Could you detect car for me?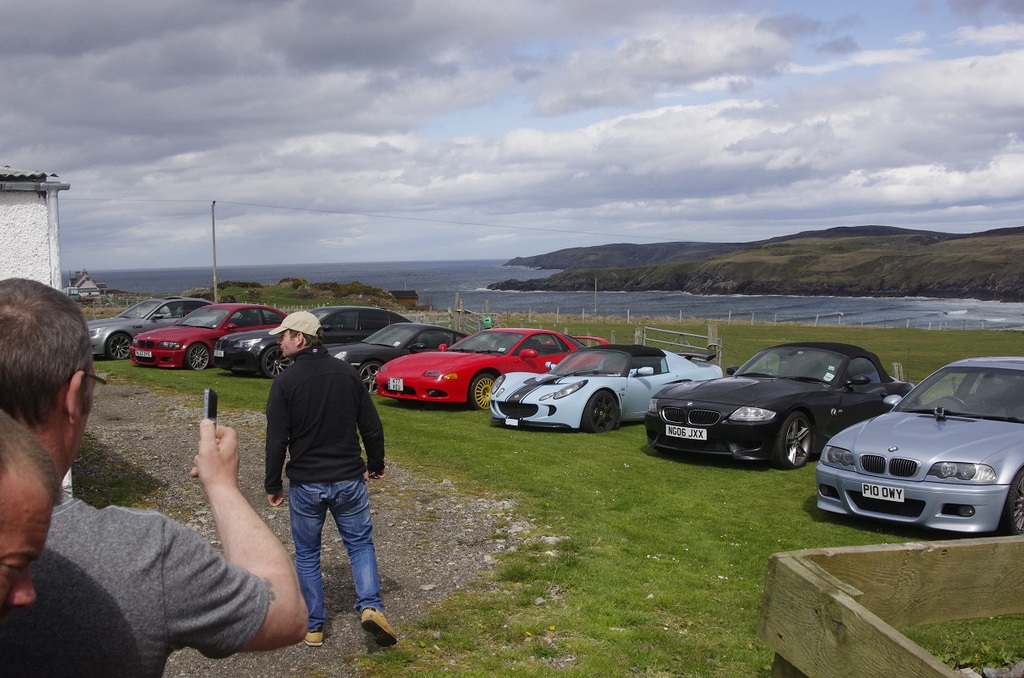
Detection result: (88, 299, 1023, 538).
